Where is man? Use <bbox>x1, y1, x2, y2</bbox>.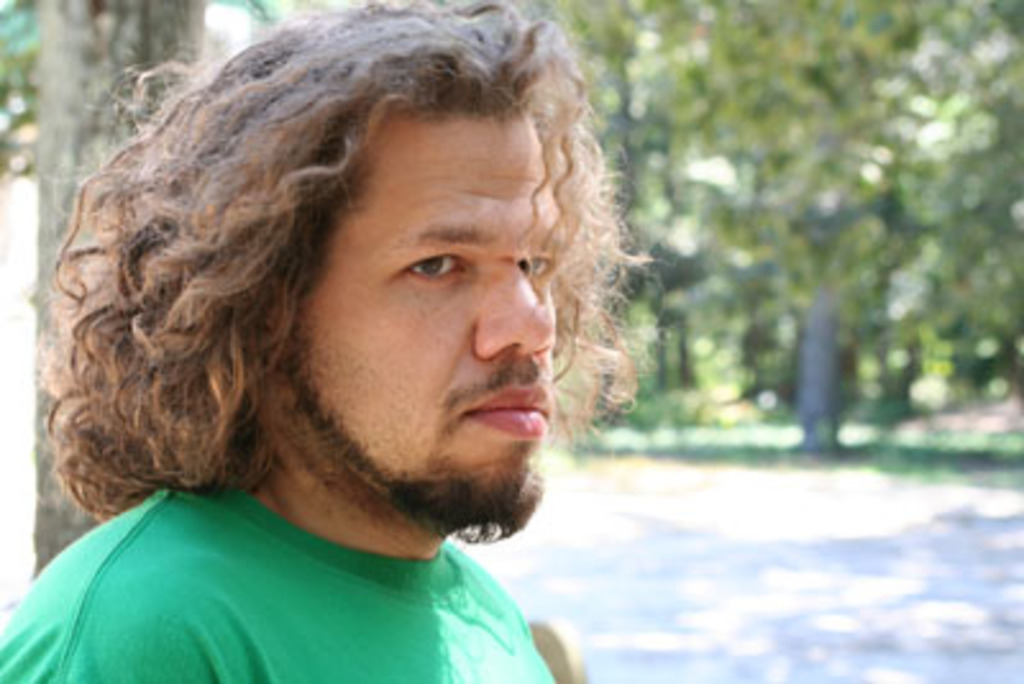
<bbox>0, 33, 701, 658</bbox>.
